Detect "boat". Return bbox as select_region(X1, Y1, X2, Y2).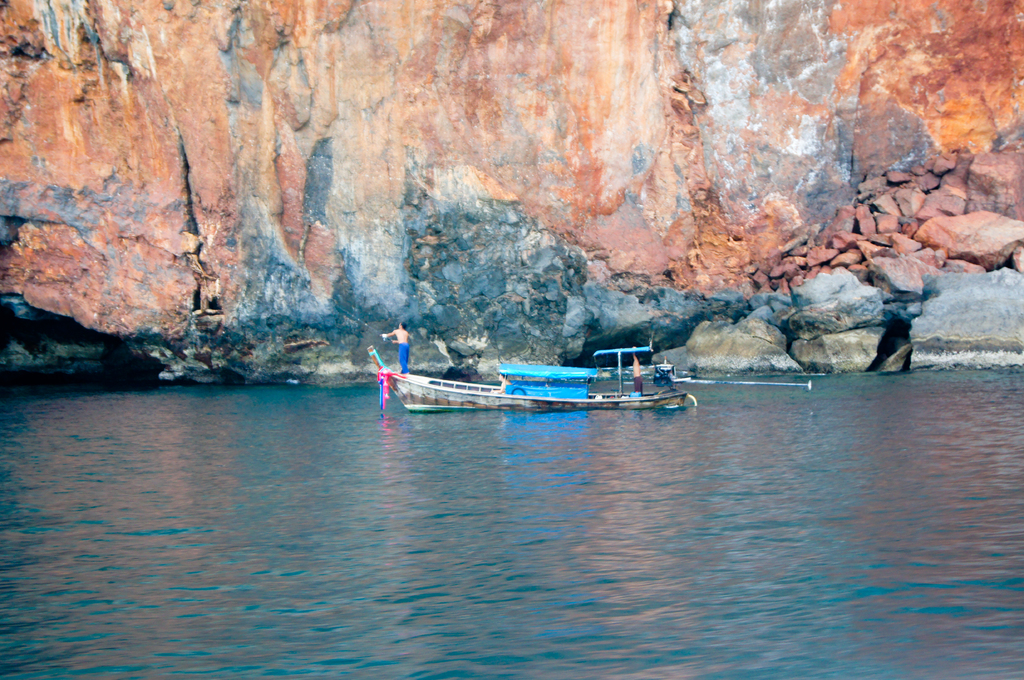
select_region(623, 354, 692, 384).
